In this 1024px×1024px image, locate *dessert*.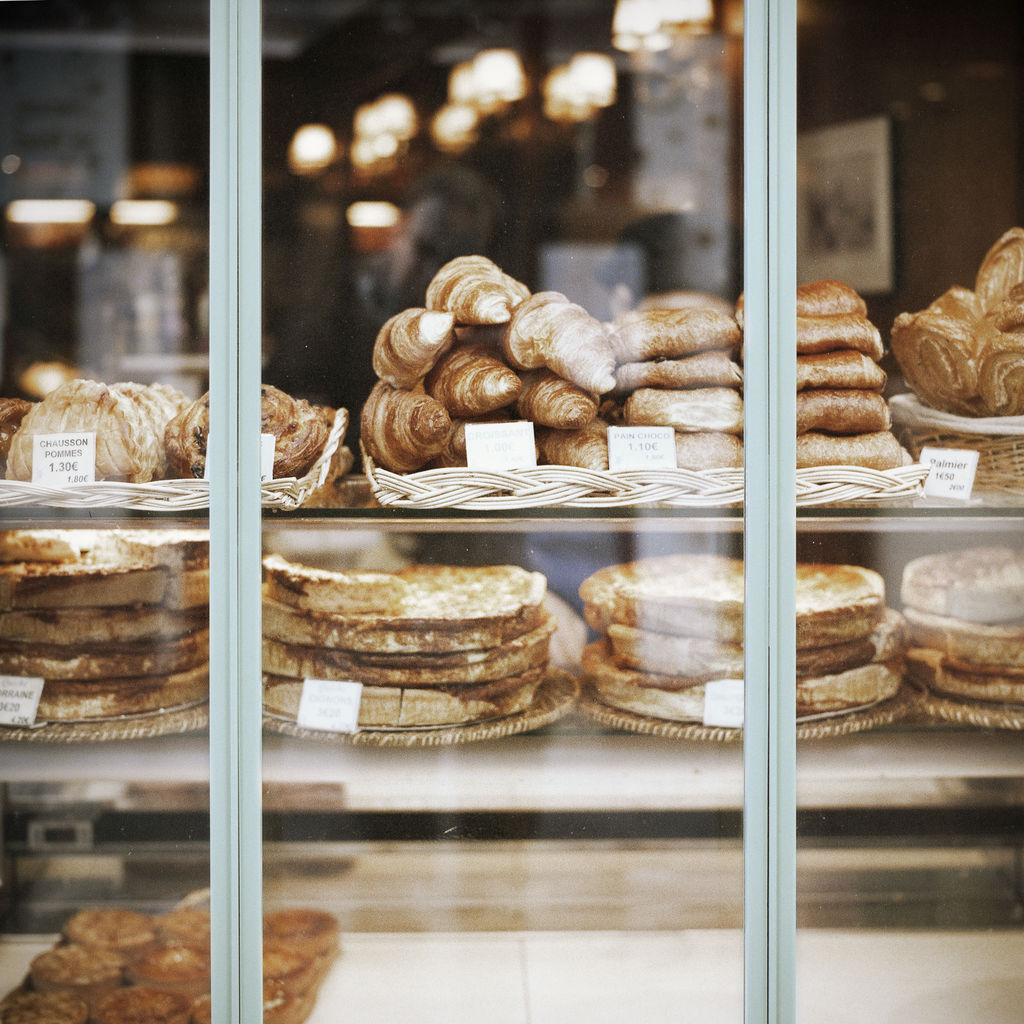
Bounding box: BBox(808, 274, 870, 325).
